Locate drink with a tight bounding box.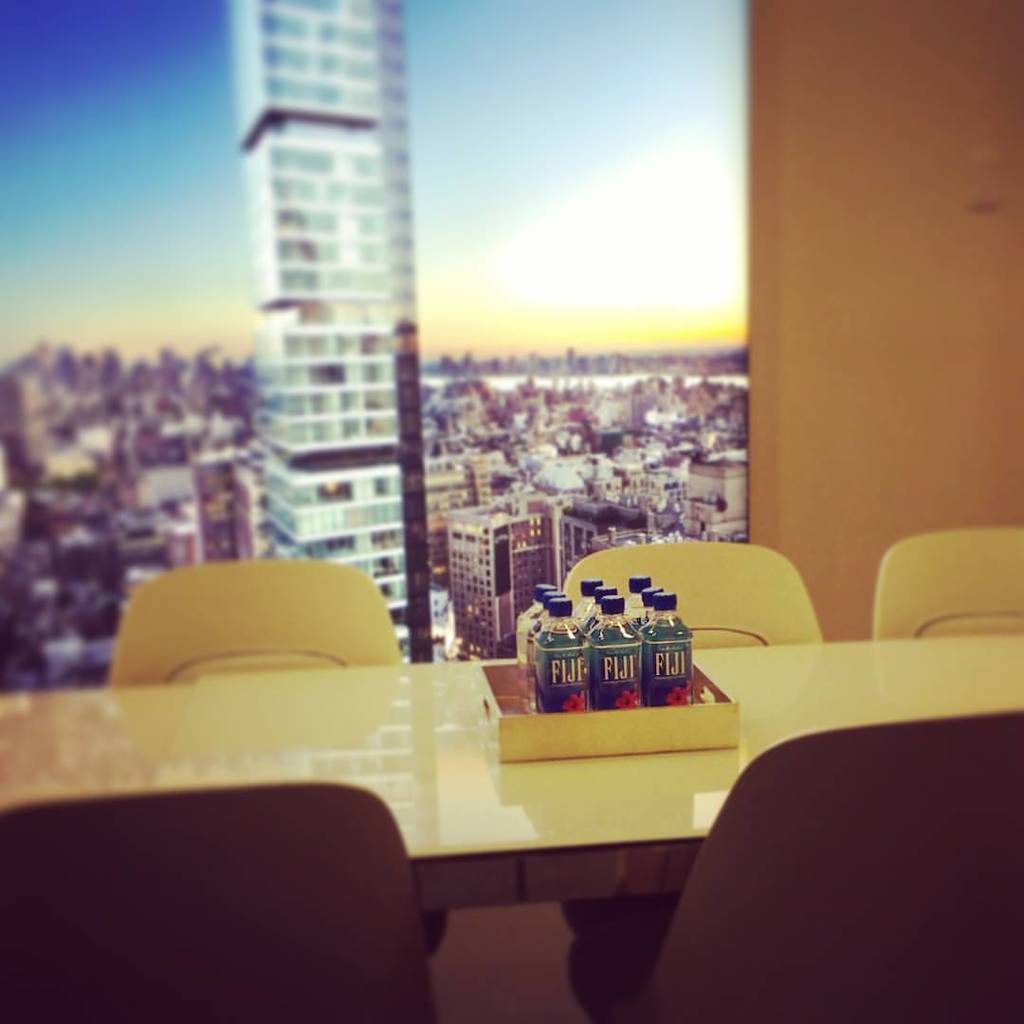
Rect(641, 591, 699, 702).
